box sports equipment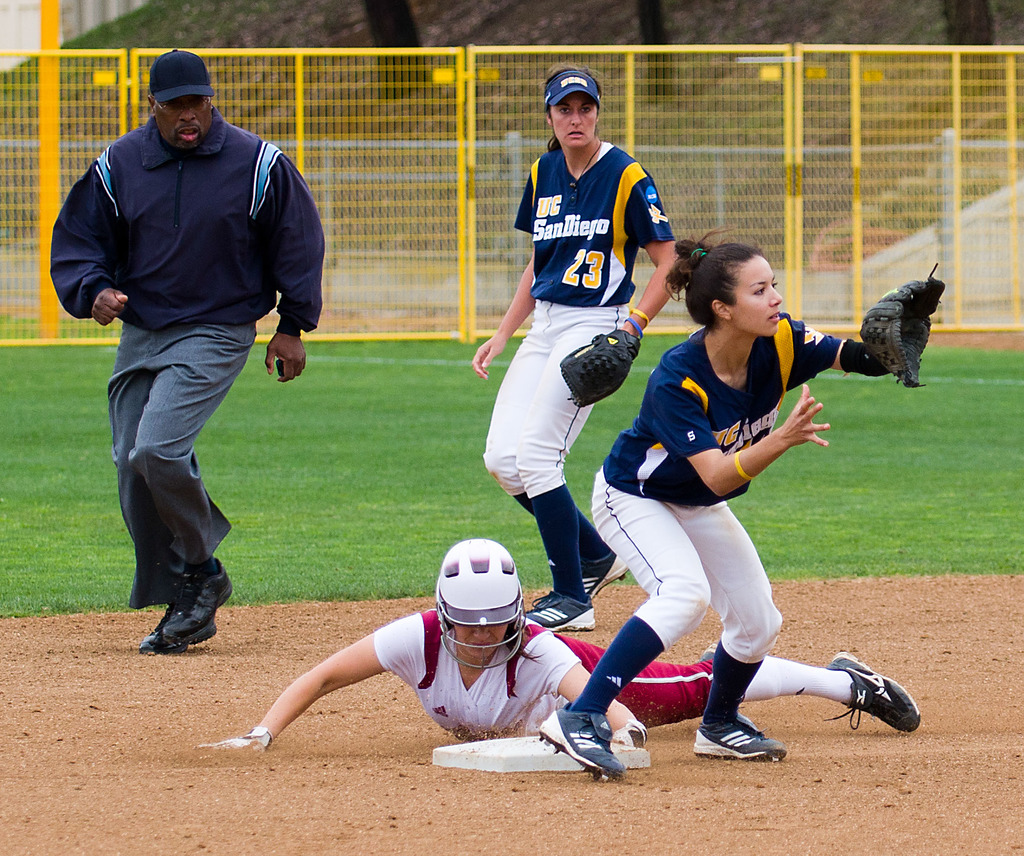
detection(426, 533, 532, 673)
